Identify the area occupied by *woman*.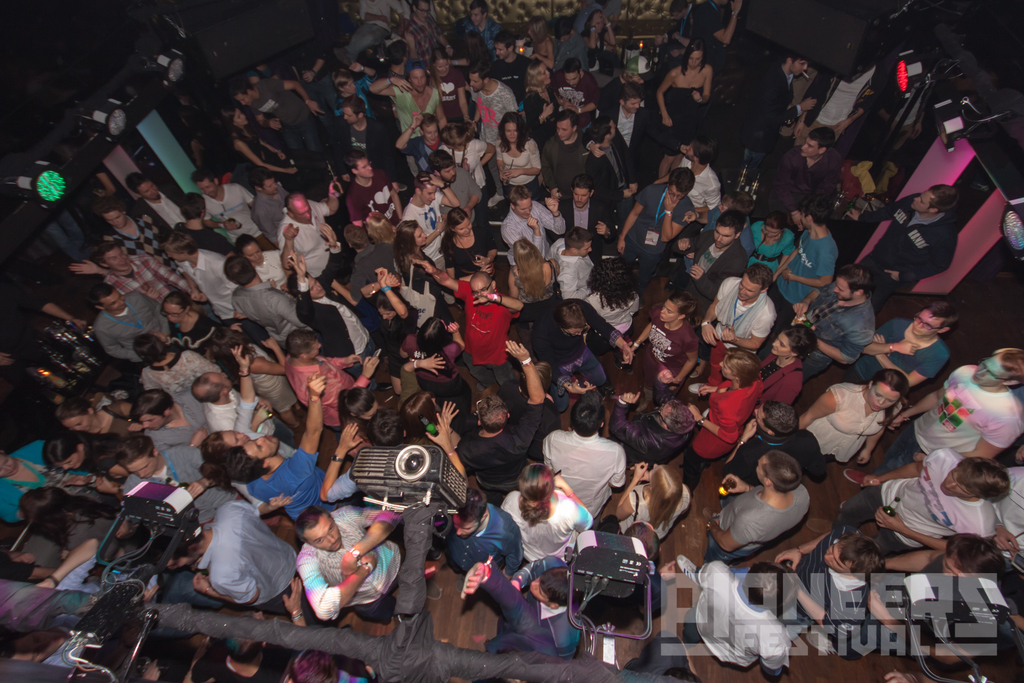
Area: x1=519 y1=62 x2=577 y2=128.
